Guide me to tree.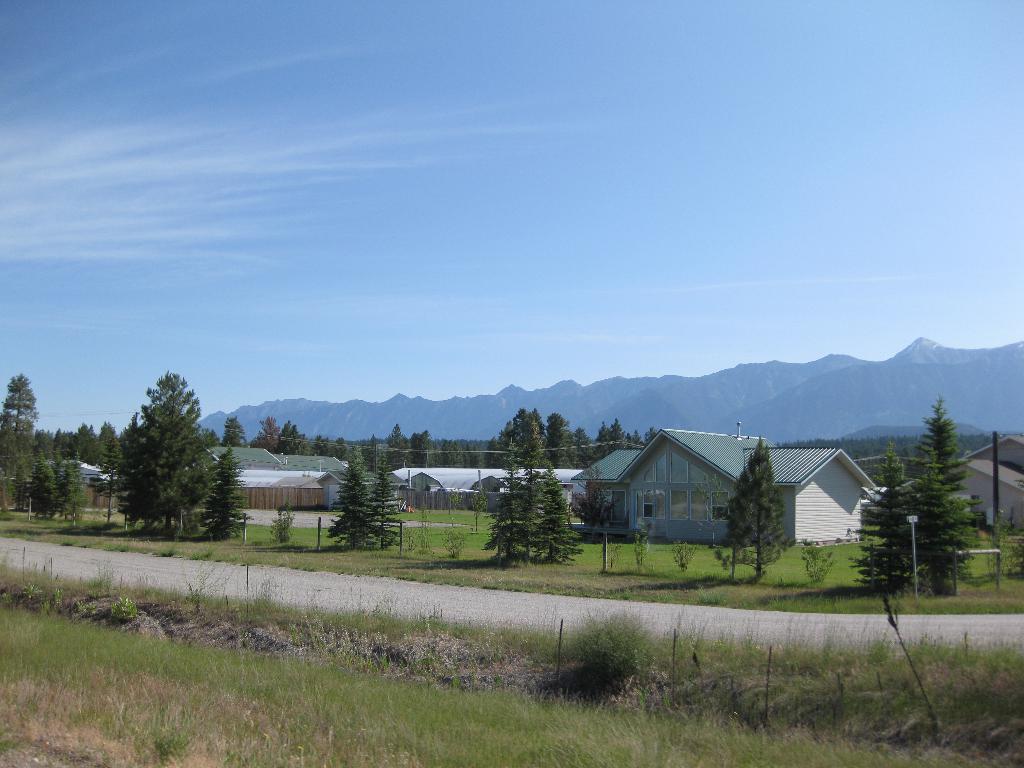
Guidance: 378,417,410,478.
